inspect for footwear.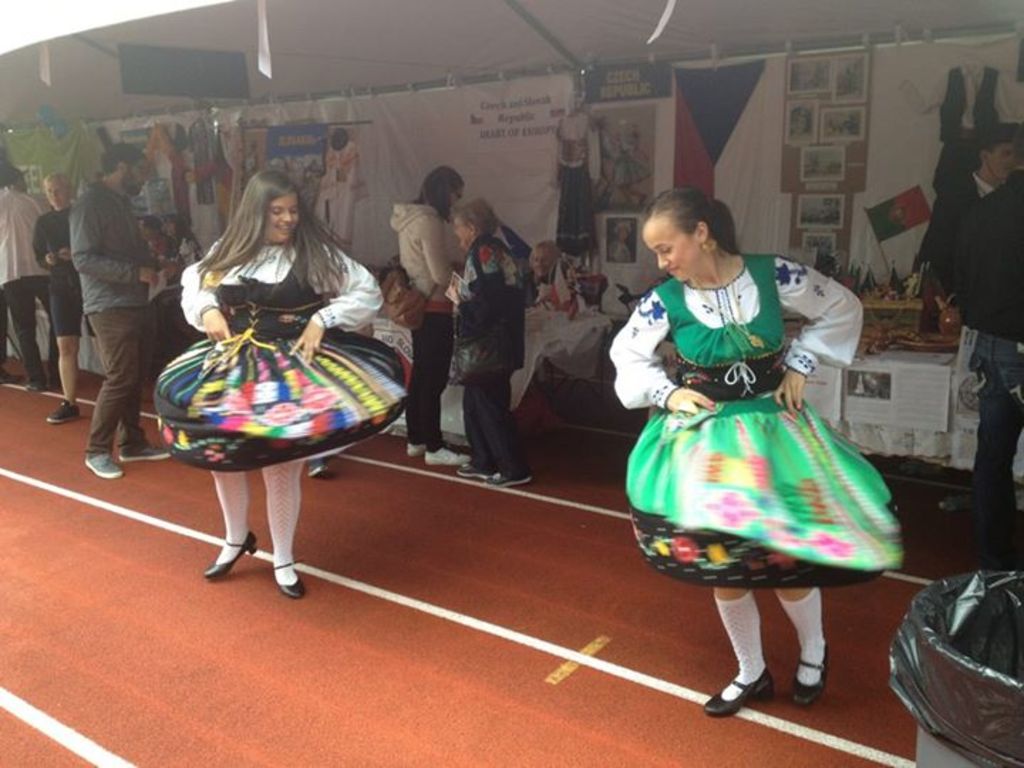
Inspection: [x1=701, y1=667, x2=771, y2=718].
